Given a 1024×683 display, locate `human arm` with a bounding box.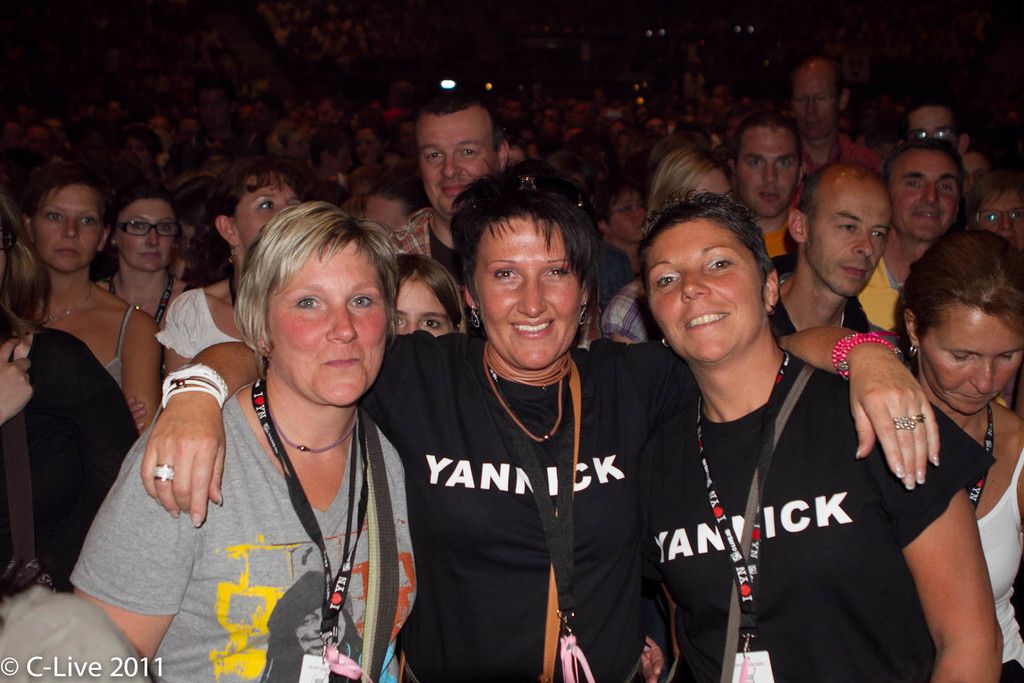
Located: [904, 452, 1010, 671].
